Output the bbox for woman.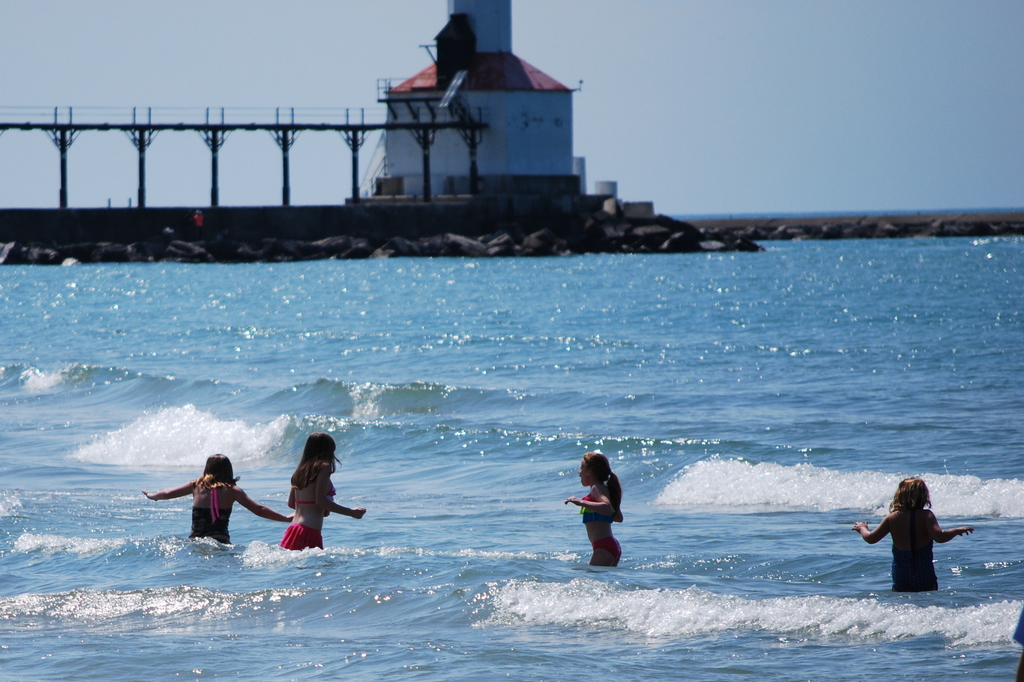
crop(851, 480, 973, 589).
